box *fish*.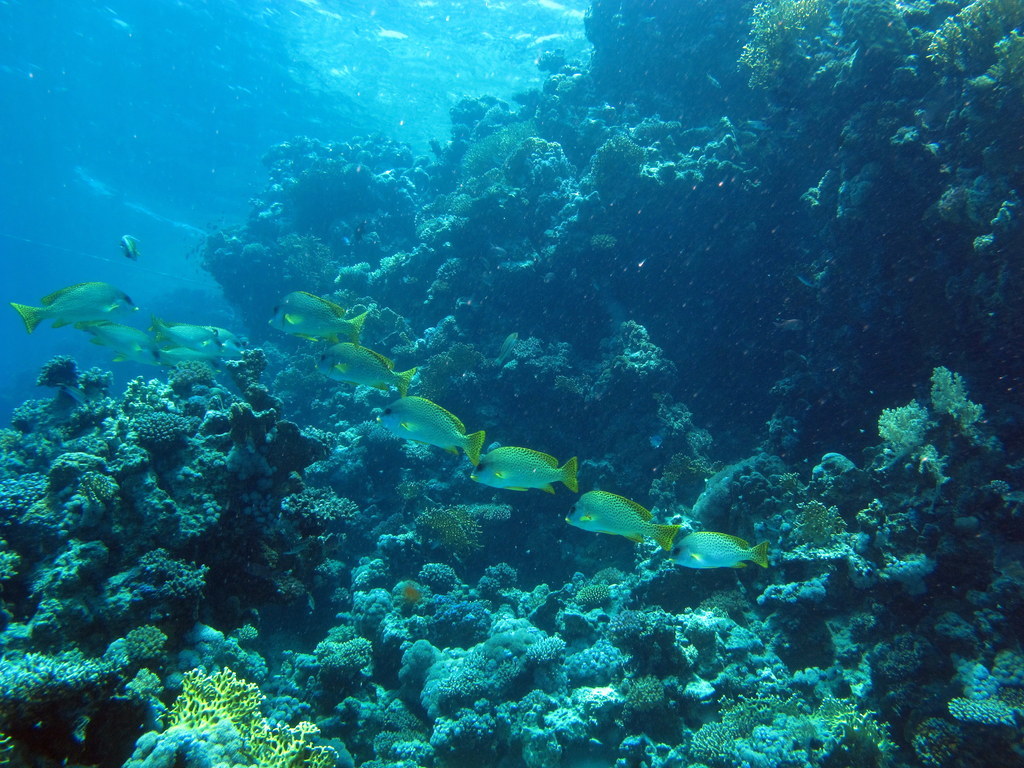
bbox(673, 528, 770, 583).
